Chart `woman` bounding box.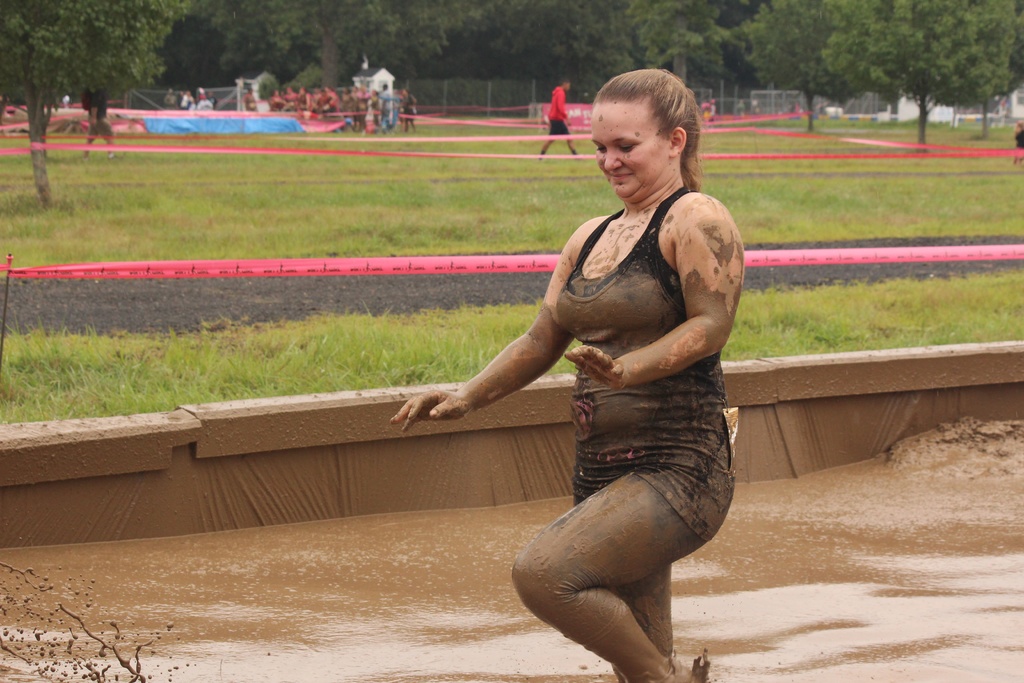
Charted: select_region(393, 62, 746, 643).
